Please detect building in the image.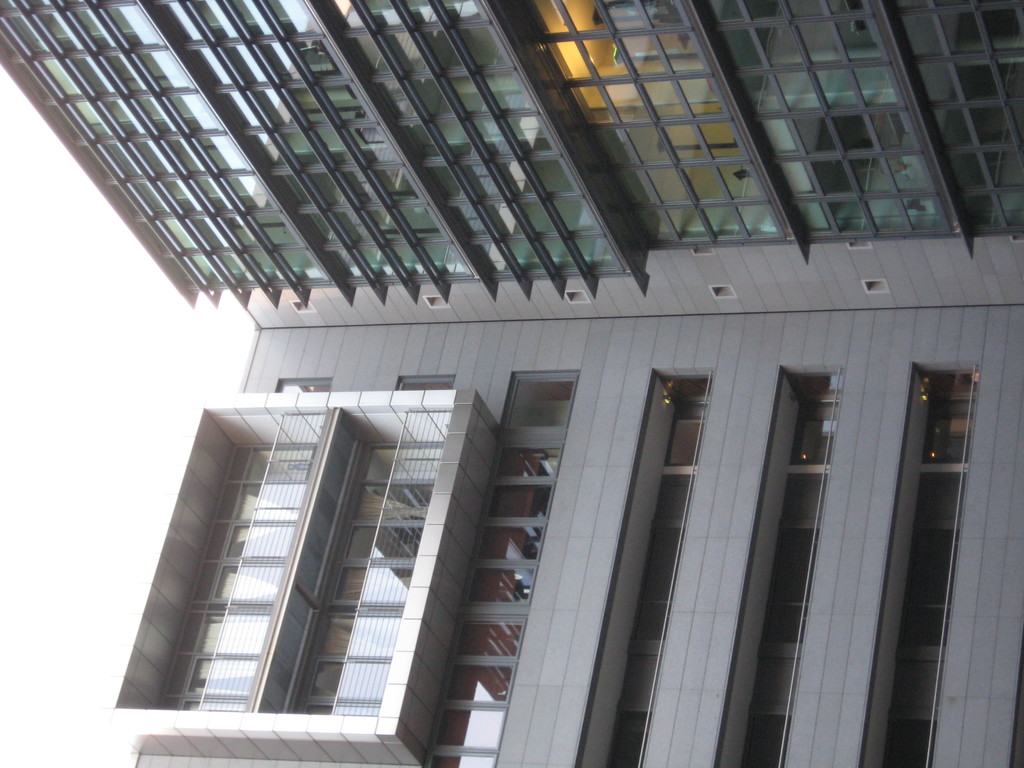
{"x1": 0, "y1": 0, "x2": 1023, "y2": 307}.
